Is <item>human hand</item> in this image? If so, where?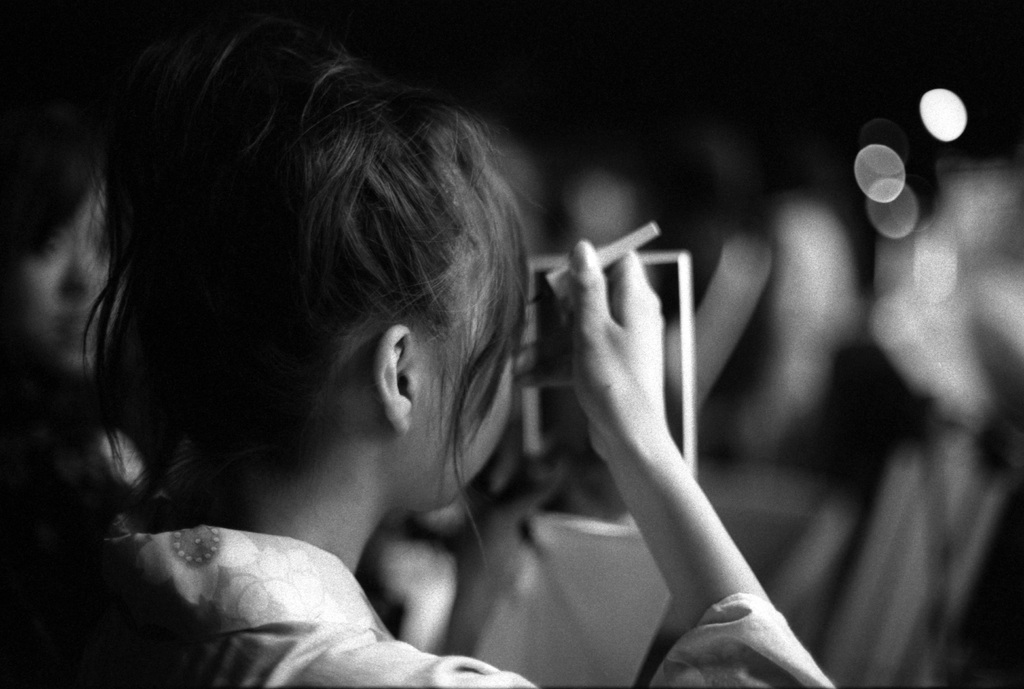
Yes, at detection(580, 235, 671, 439).
